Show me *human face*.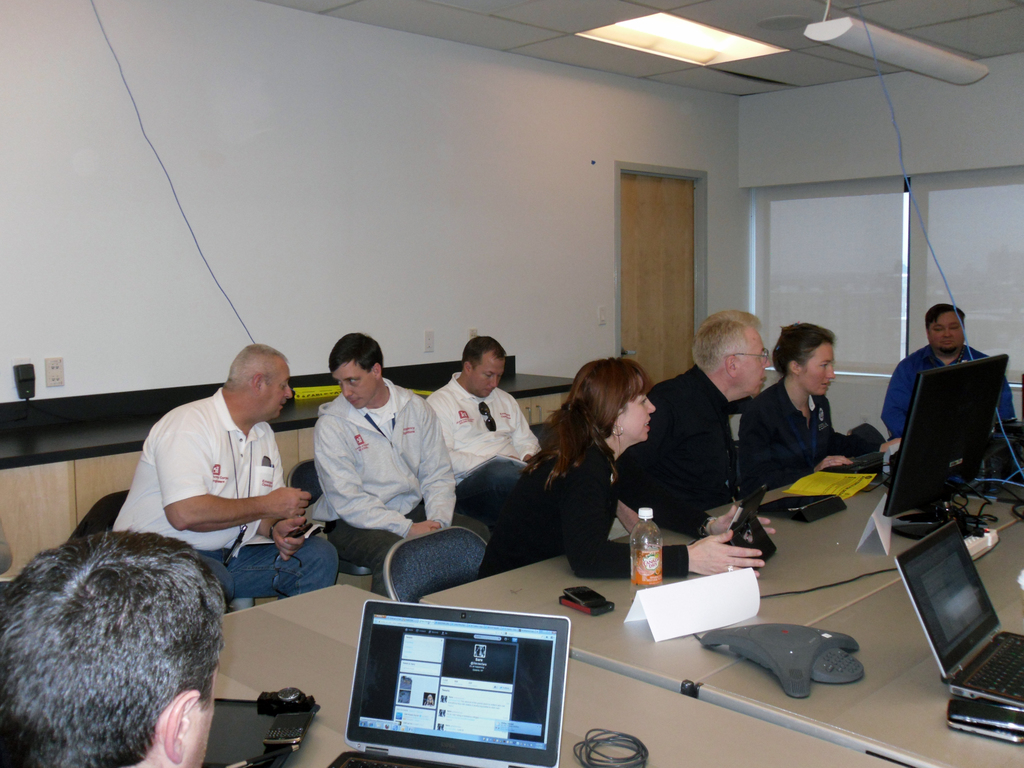
*human face* is here: (x1=807, y1=342, x2=837, y2=397).
